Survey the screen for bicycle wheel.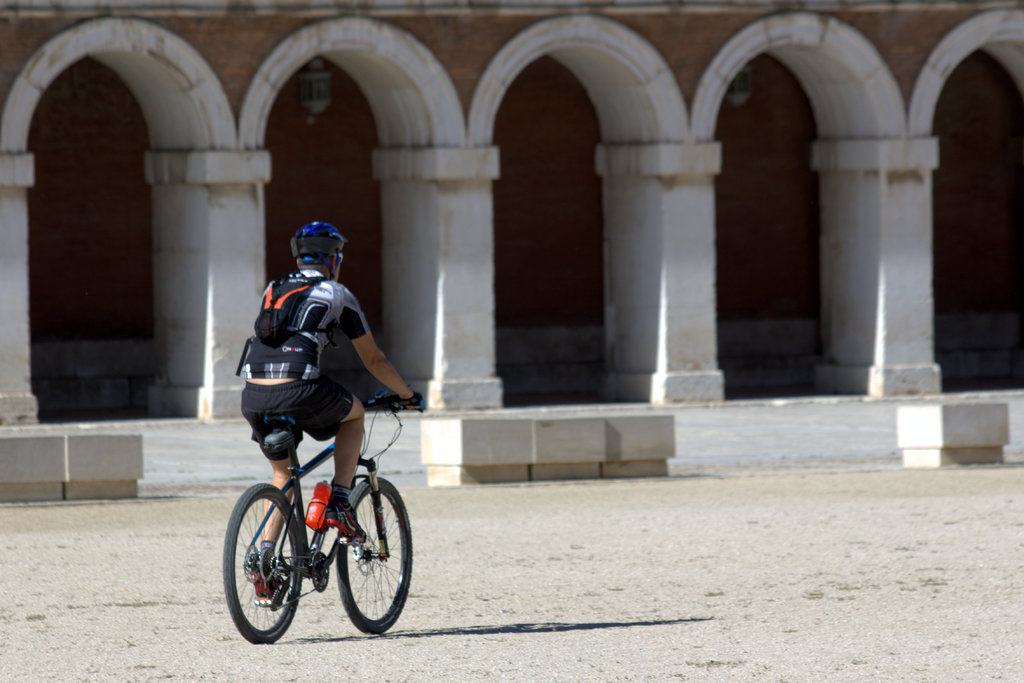
Survey found: pyautogui.locateOnScreen(225, 479, 300, 654).
